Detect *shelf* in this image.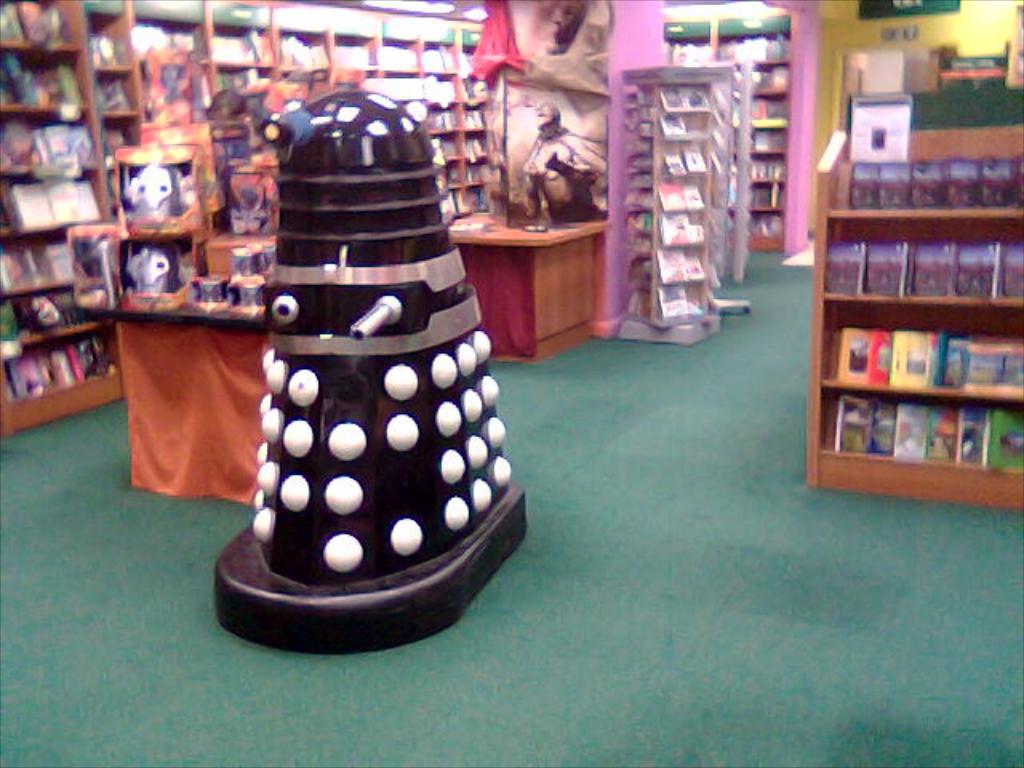
Detection: region(435, 72, 467, 112).
